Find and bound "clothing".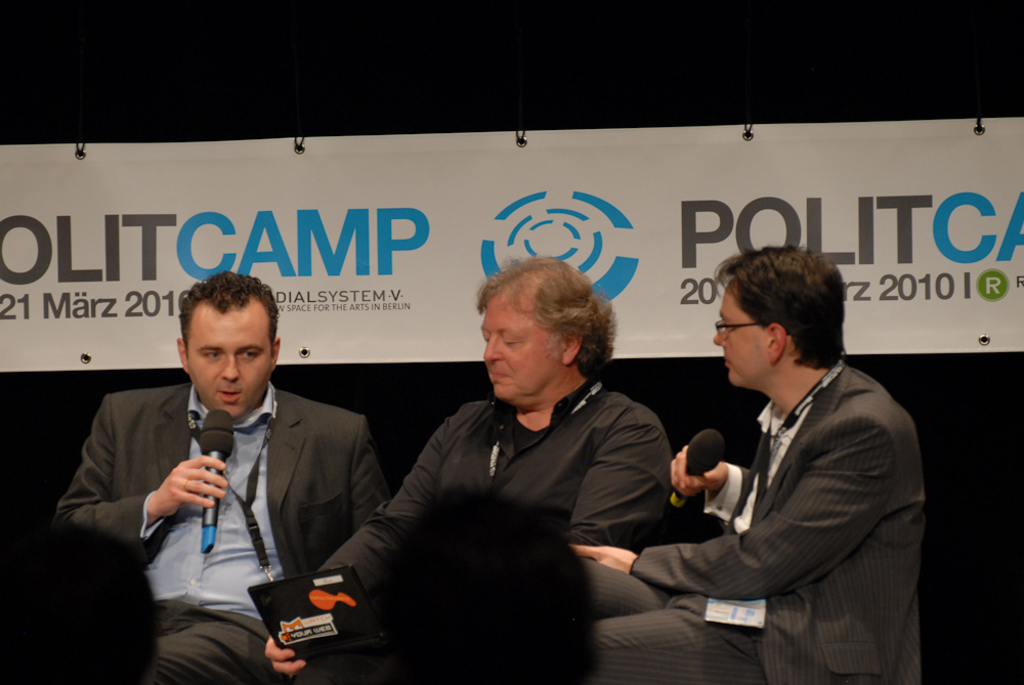
Bound: [328,394,679,684].
